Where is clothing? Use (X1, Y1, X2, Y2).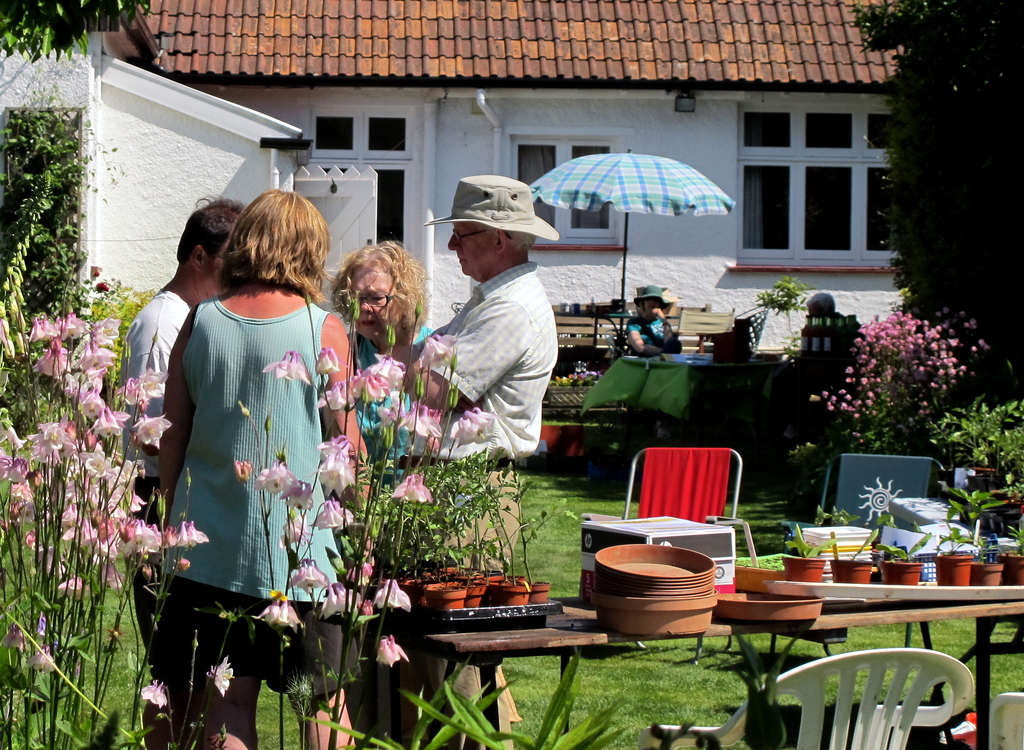
(626, 317, 669, 362).
